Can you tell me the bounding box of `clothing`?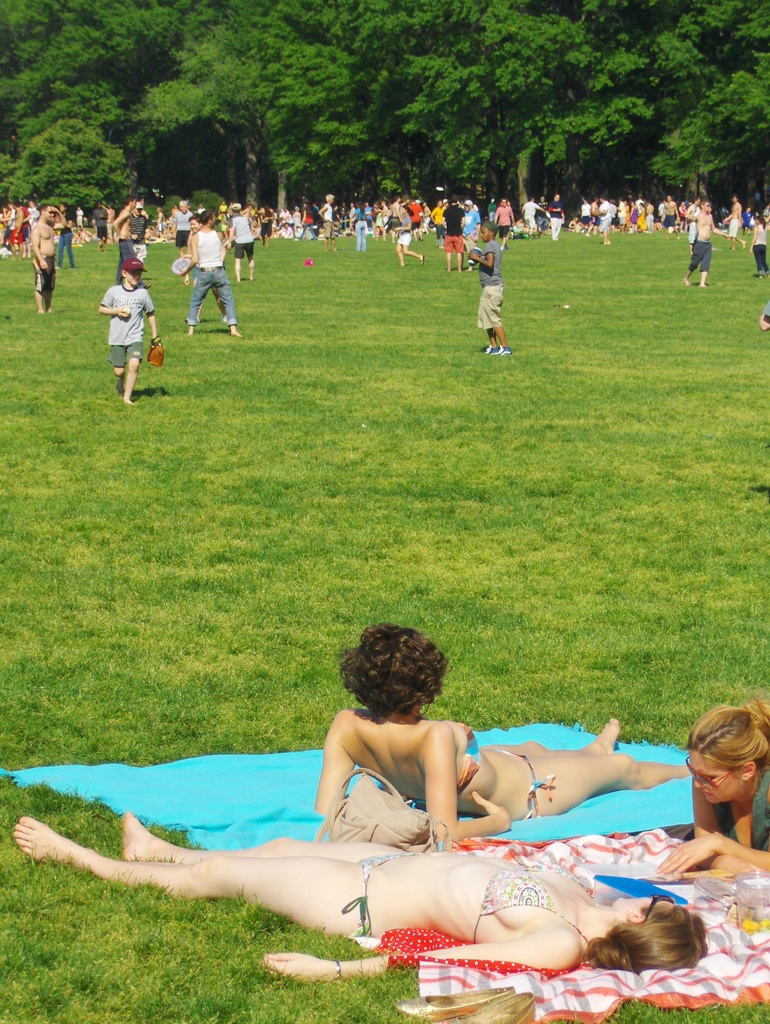
{"x1": 231, "y1": 214, "x2": 257, "y2": 259}.
